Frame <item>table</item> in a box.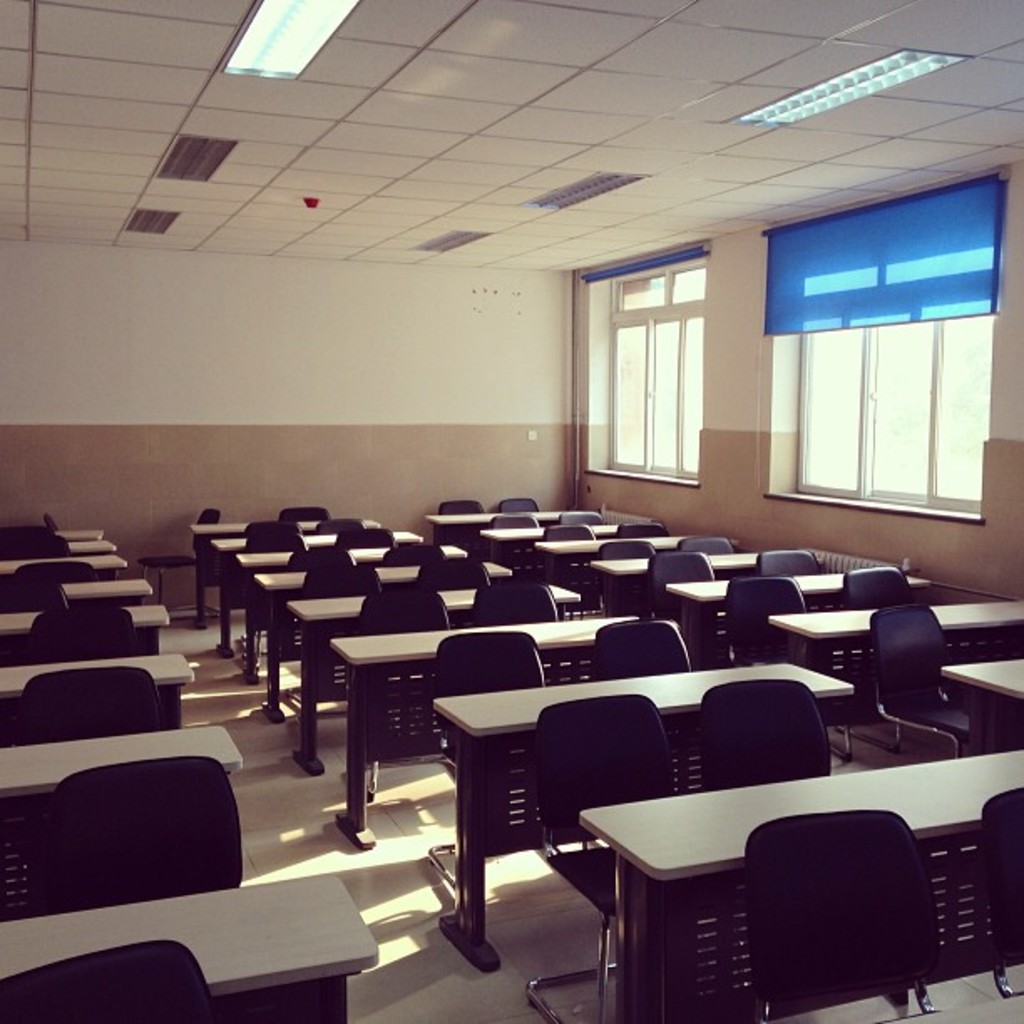
bbox(425, 509, 579, 542).
